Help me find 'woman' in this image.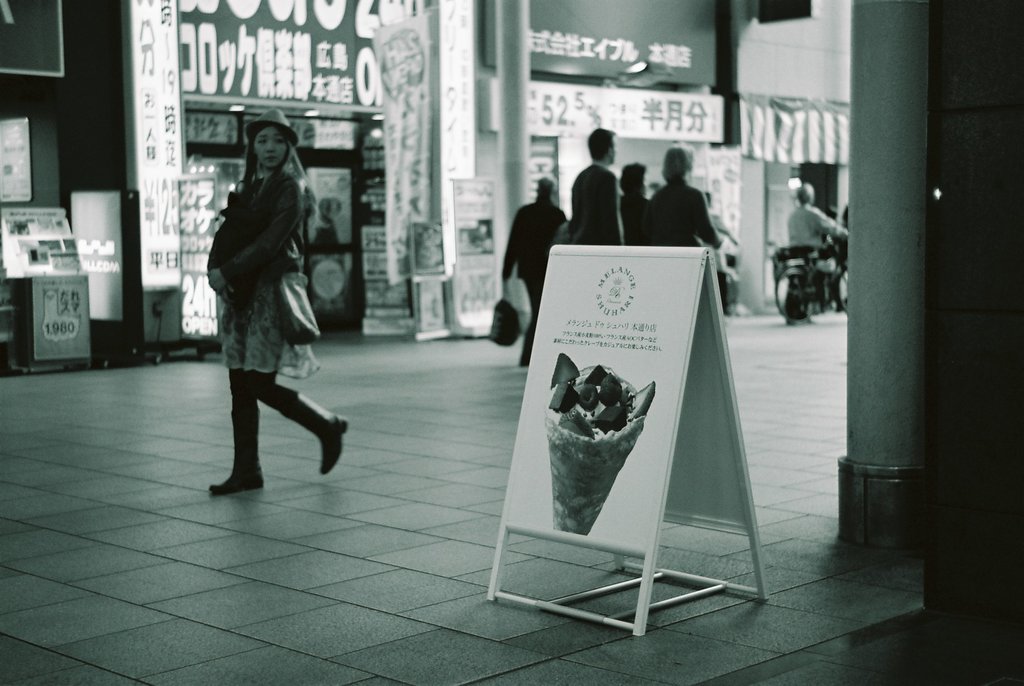
Found it: {"x1": 615, "y1": 161, "x2": 654, "y2": 243}.
